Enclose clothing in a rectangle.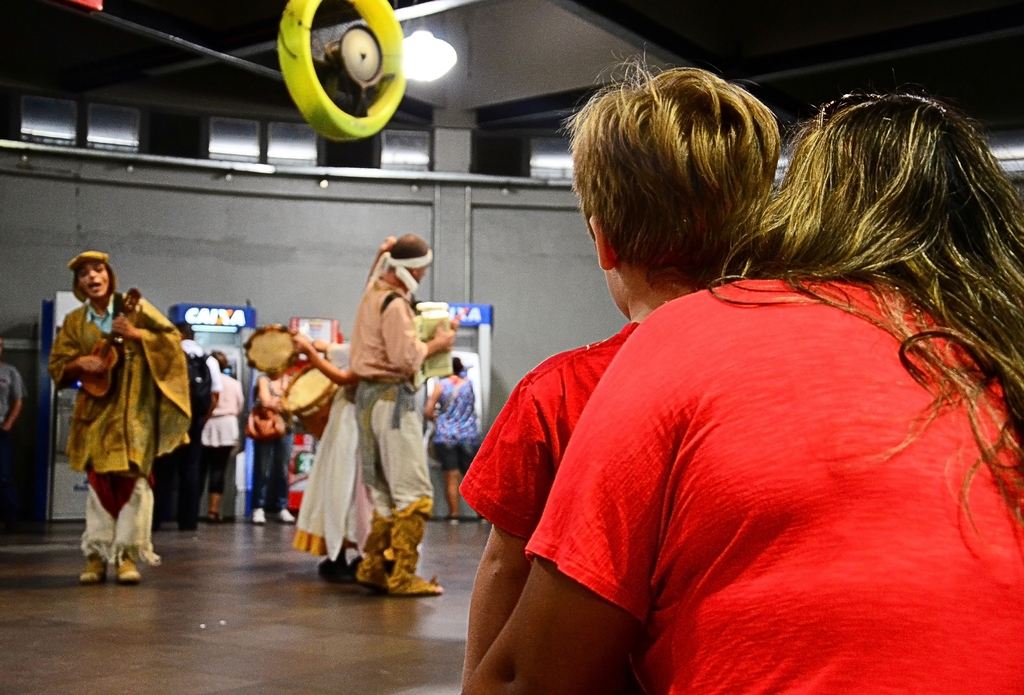
(x1=426, y1=374, x2=480, y2=476).
